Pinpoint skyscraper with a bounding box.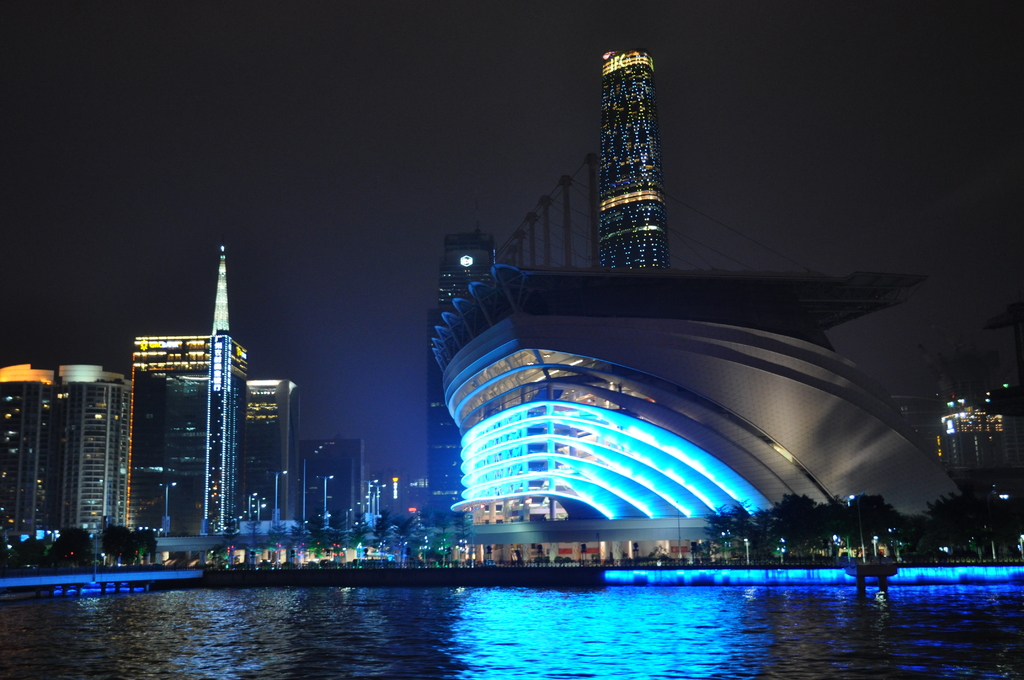
<bbox>124, 330, 241, 563</bbox>.
